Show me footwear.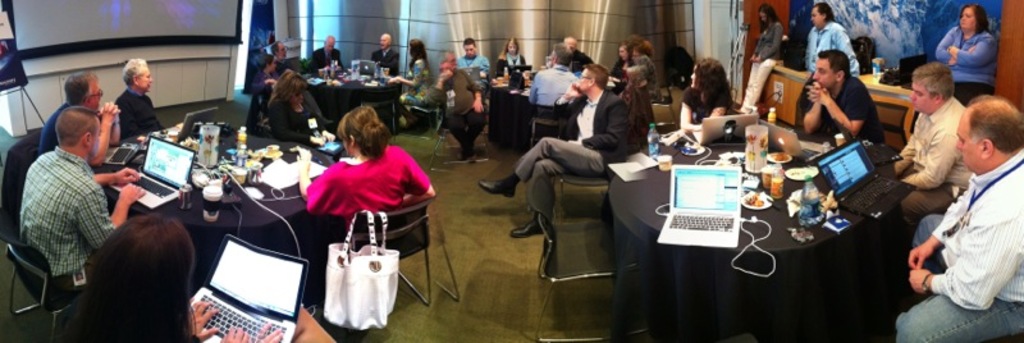
footwear is here: bbox=[468, 154, 476, 160].
